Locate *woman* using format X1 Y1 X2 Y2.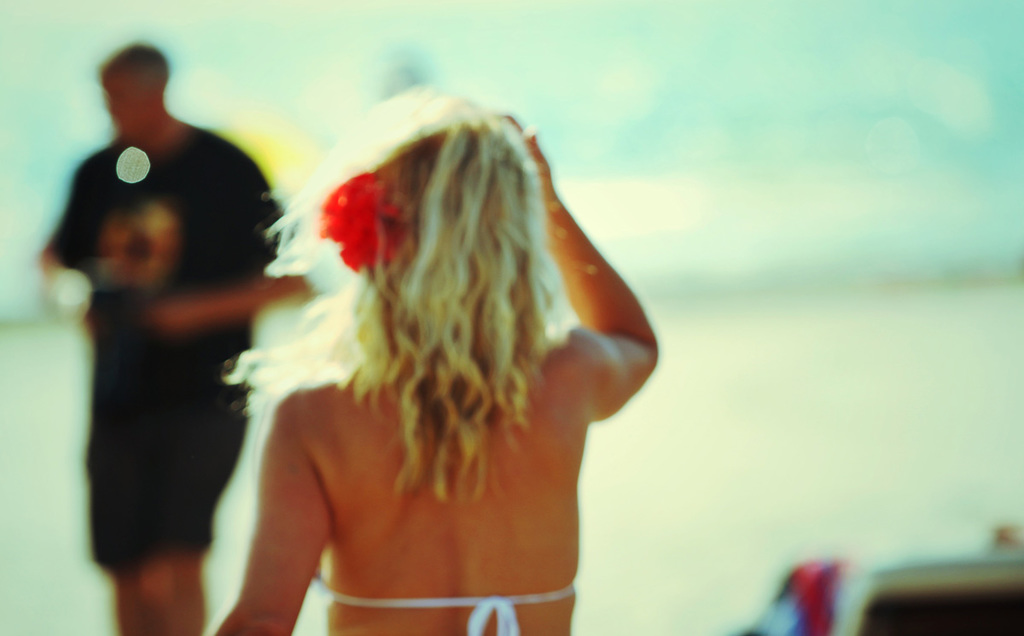
149 45 684 617.
